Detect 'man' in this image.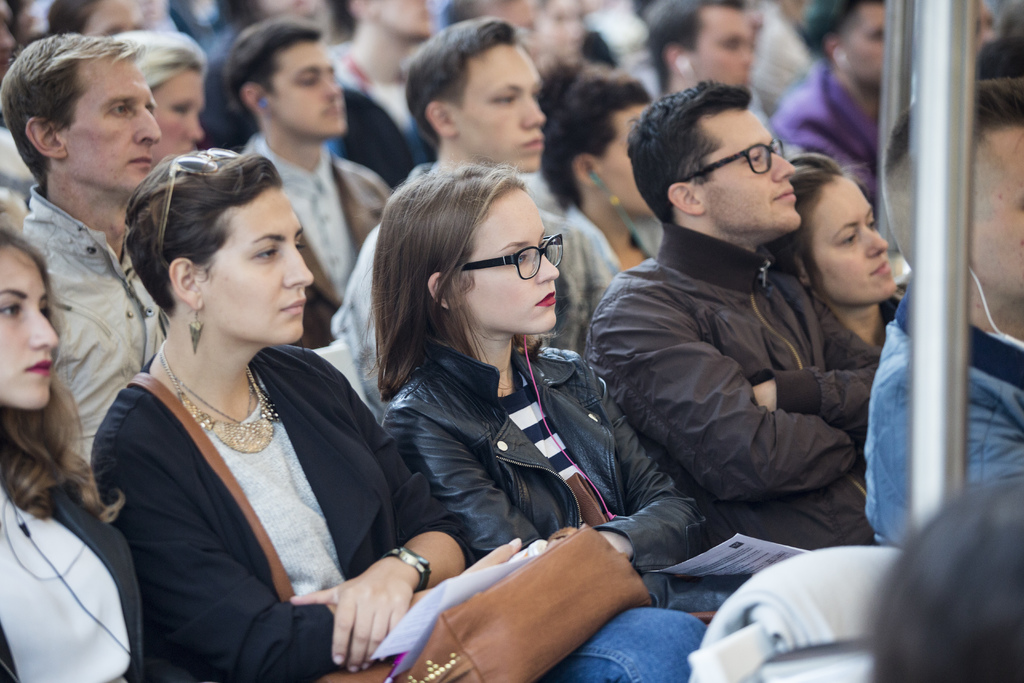
Detection: Rect(335, 15, 623, 407).
